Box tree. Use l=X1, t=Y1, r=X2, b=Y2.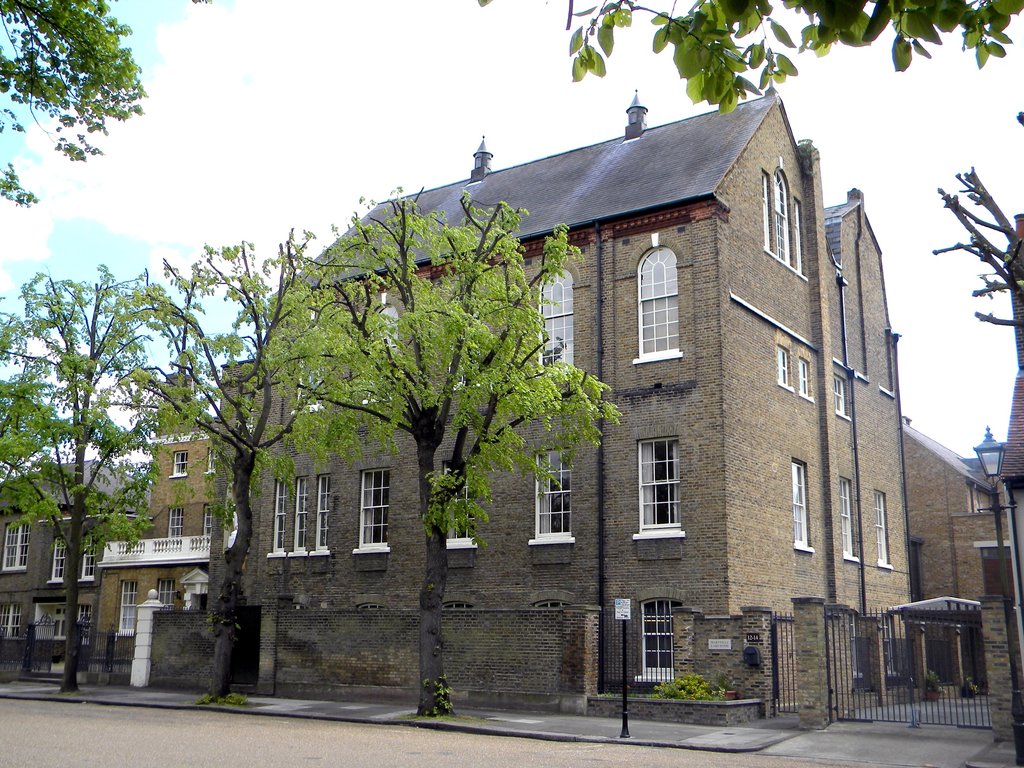
l=0, t=265, r=168, b=696.
